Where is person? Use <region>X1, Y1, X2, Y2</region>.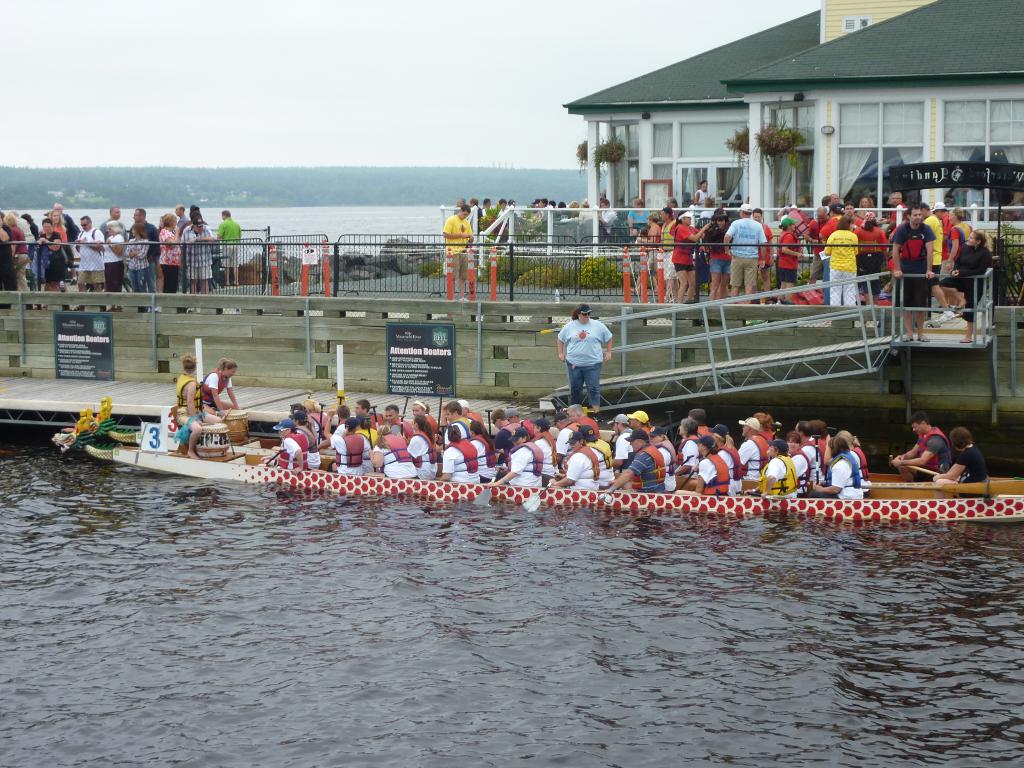
<region>650, 429, 678, 492</region>.
